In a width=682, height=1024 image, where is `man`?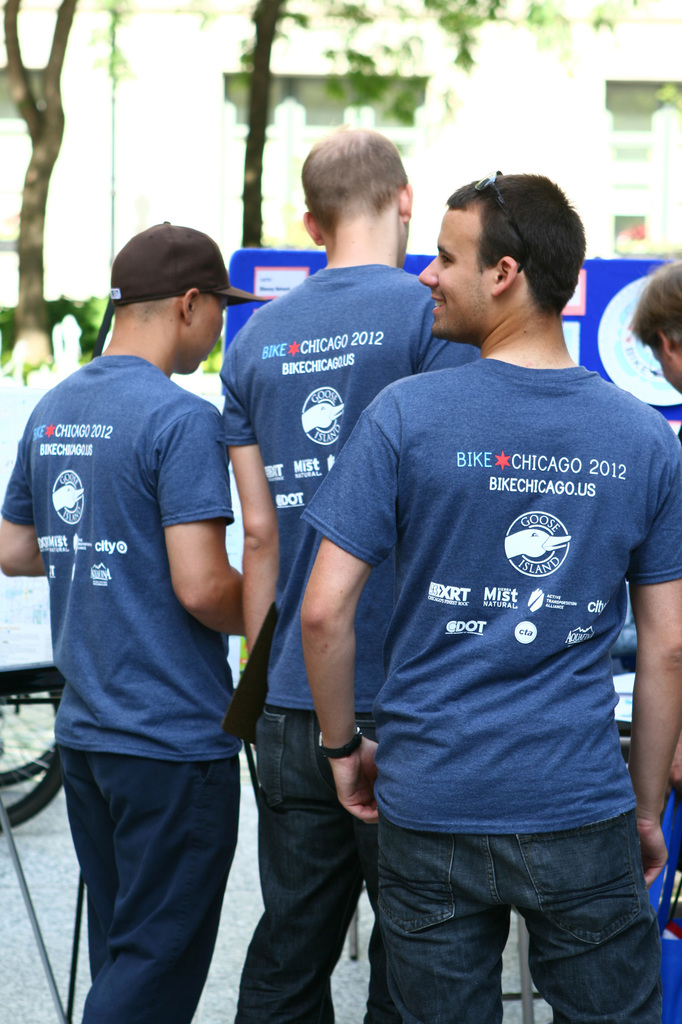
0, 222, 248, 1023.
